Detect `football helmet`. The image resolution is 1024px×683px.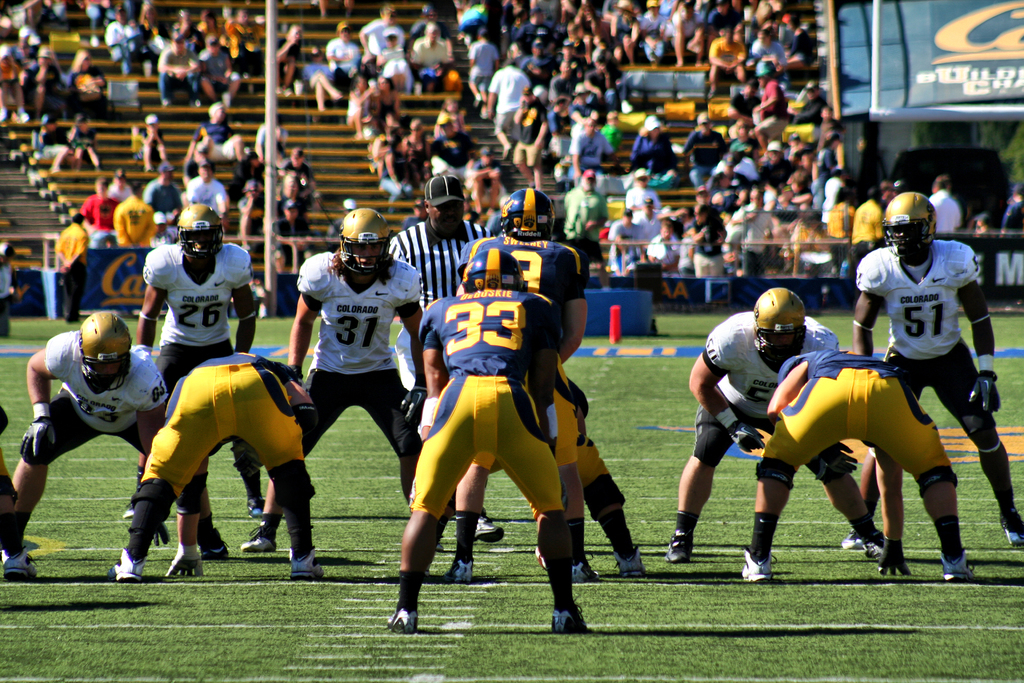
detection(461, 251, 531, 293).
